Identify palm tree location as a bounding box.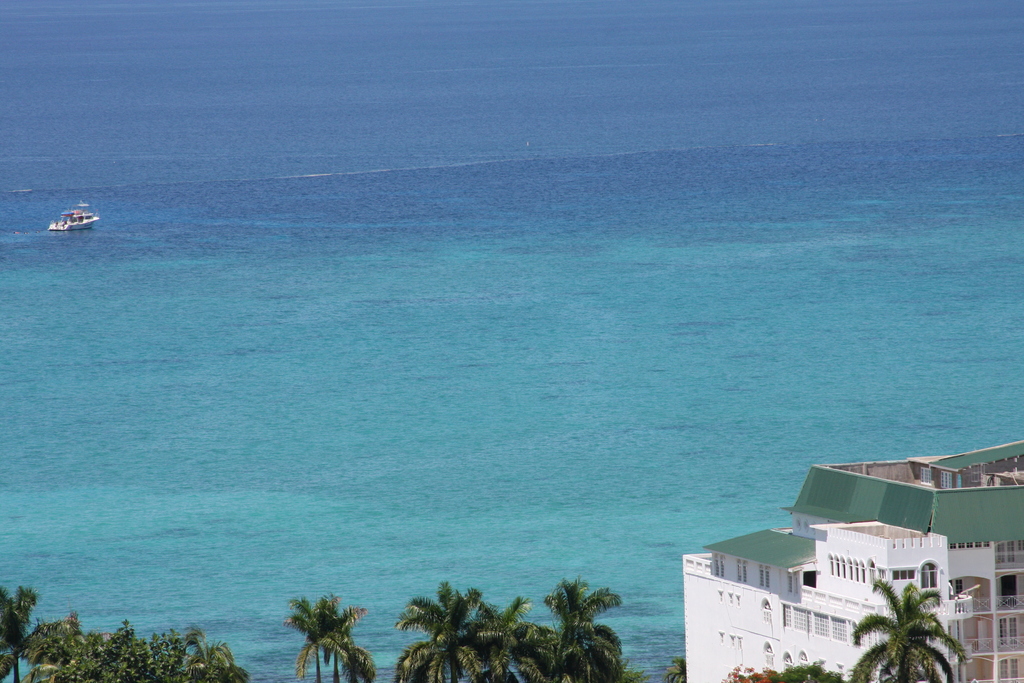
detection(396, 576, 500, 682).
